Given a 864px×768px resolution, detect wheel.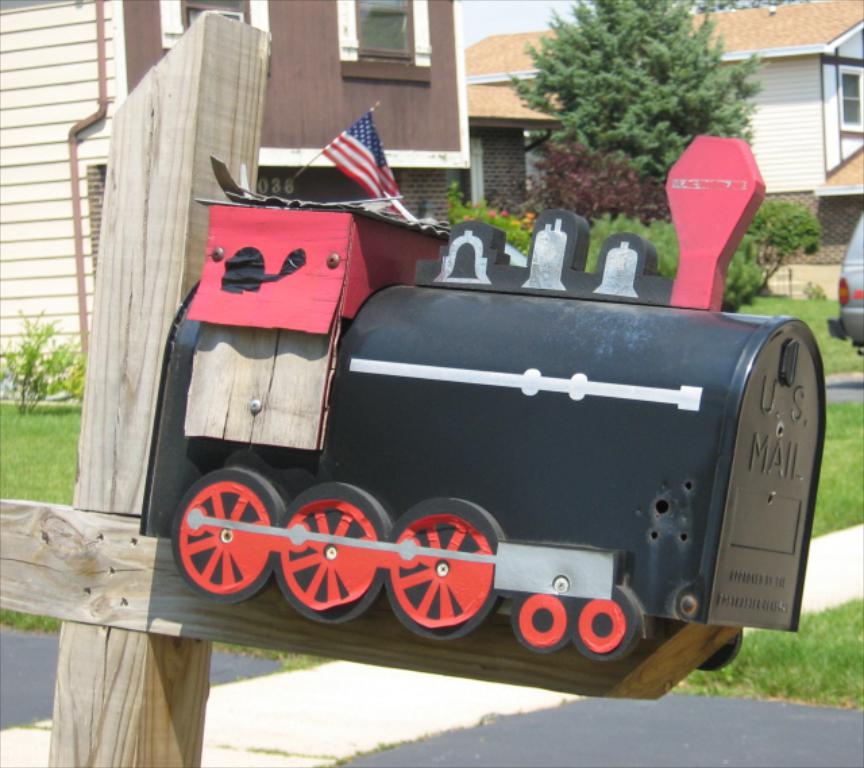
pyautogui.locateOnScreen(176, 478, 273, 618).
